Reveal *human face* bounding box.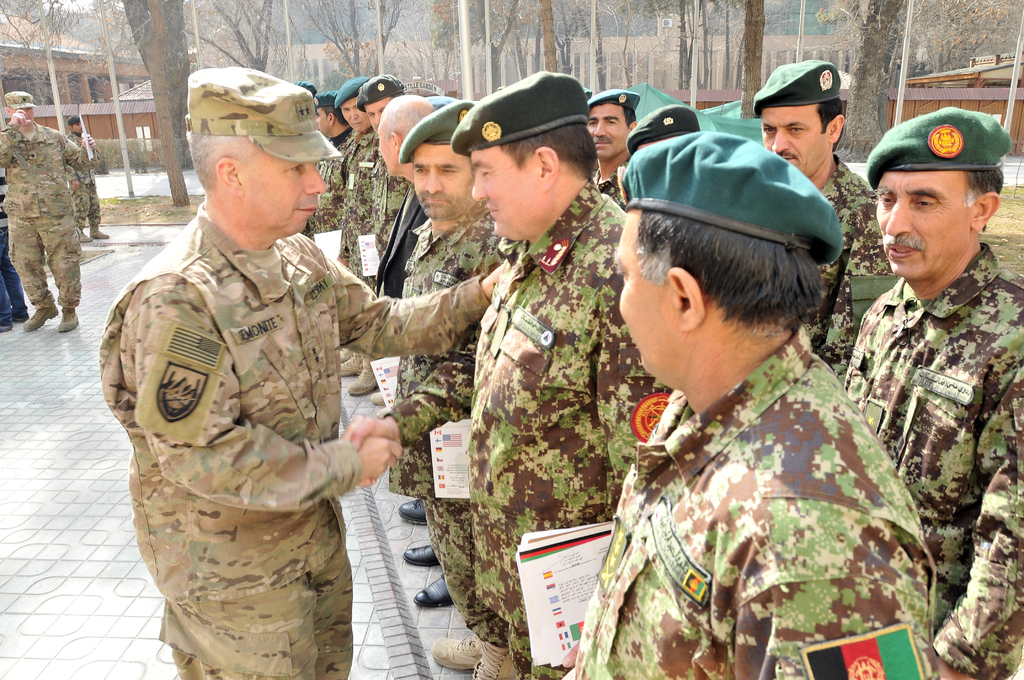
Revealed: left=587, top=102, right=625, bottom=156.
